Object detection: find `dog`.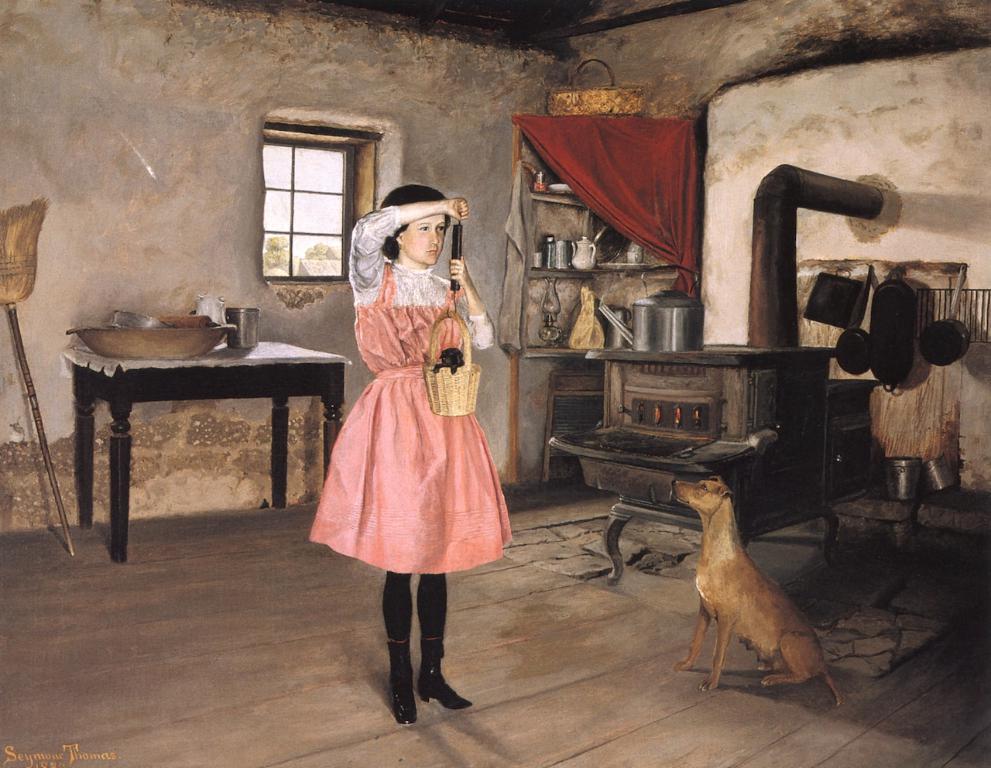
box=[671, 475, 842, 716].
